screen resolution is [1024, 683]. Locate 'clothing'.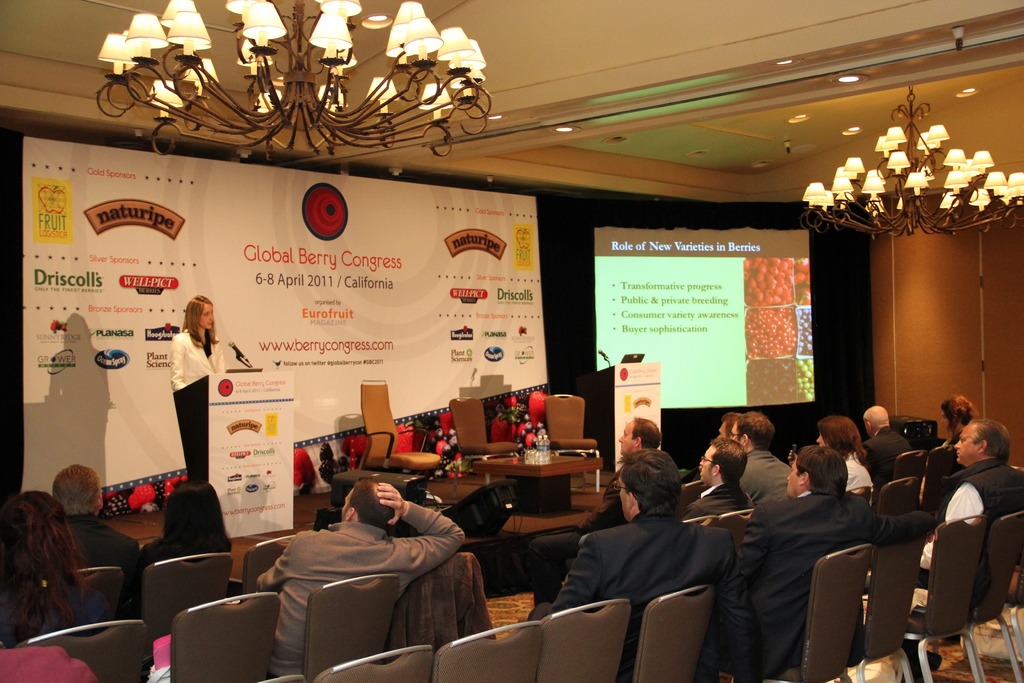
rect(694, 478, 748, 516).
